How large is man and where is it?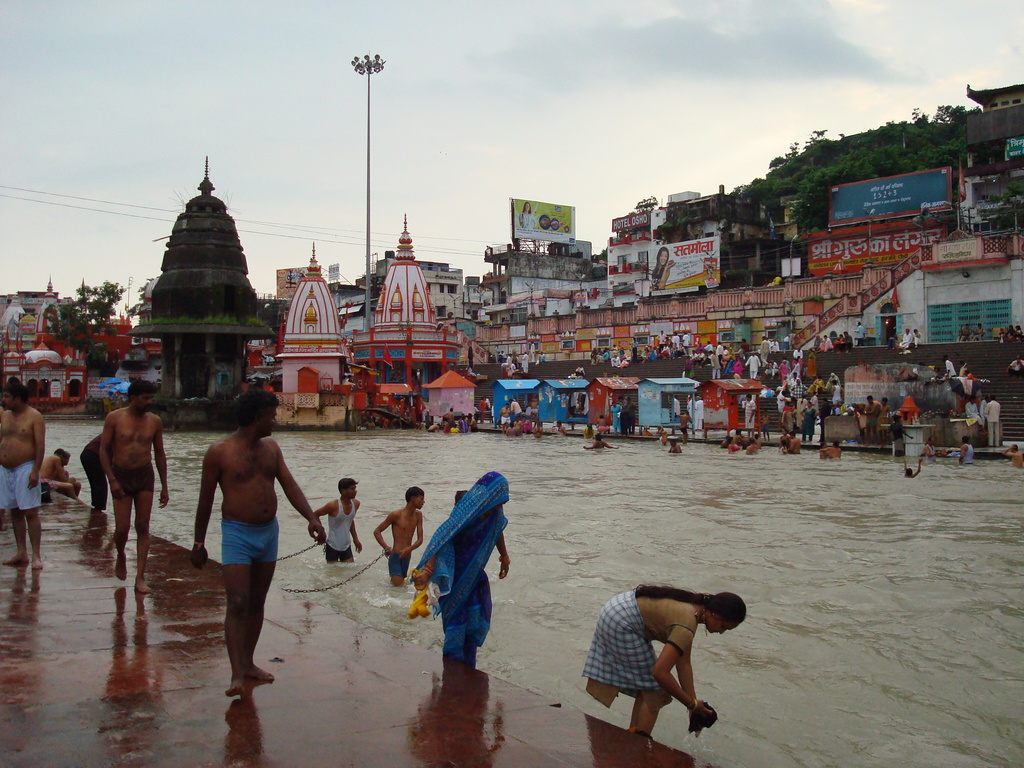
Bounding box: box(524, 353, 527, 371).
